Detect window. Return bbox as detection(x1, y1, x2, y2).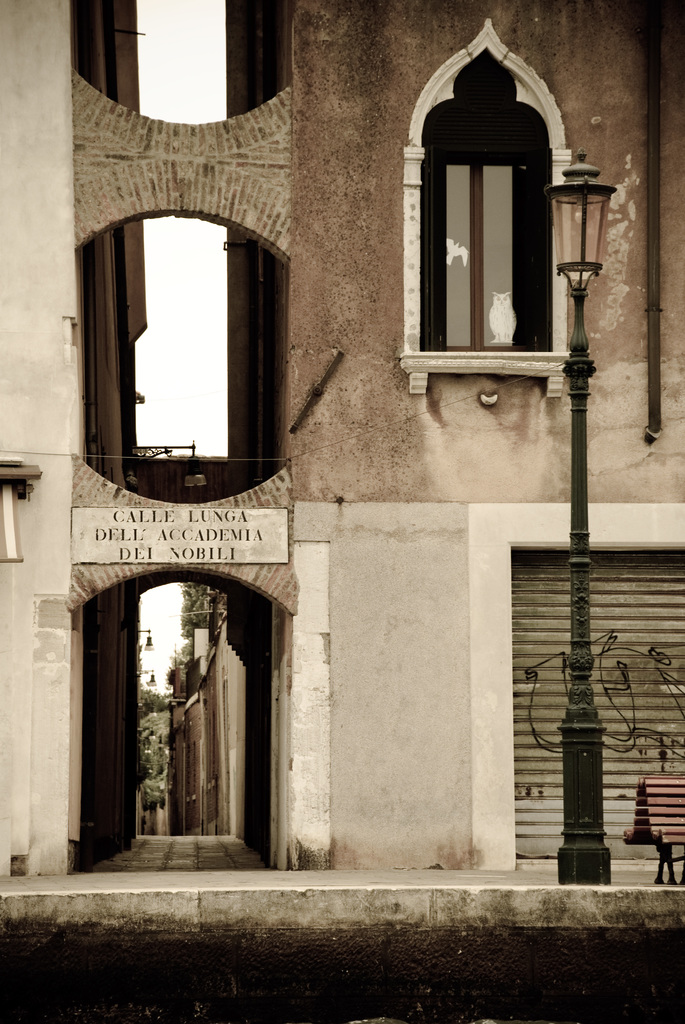
detection(428, 62, 576, 362).
